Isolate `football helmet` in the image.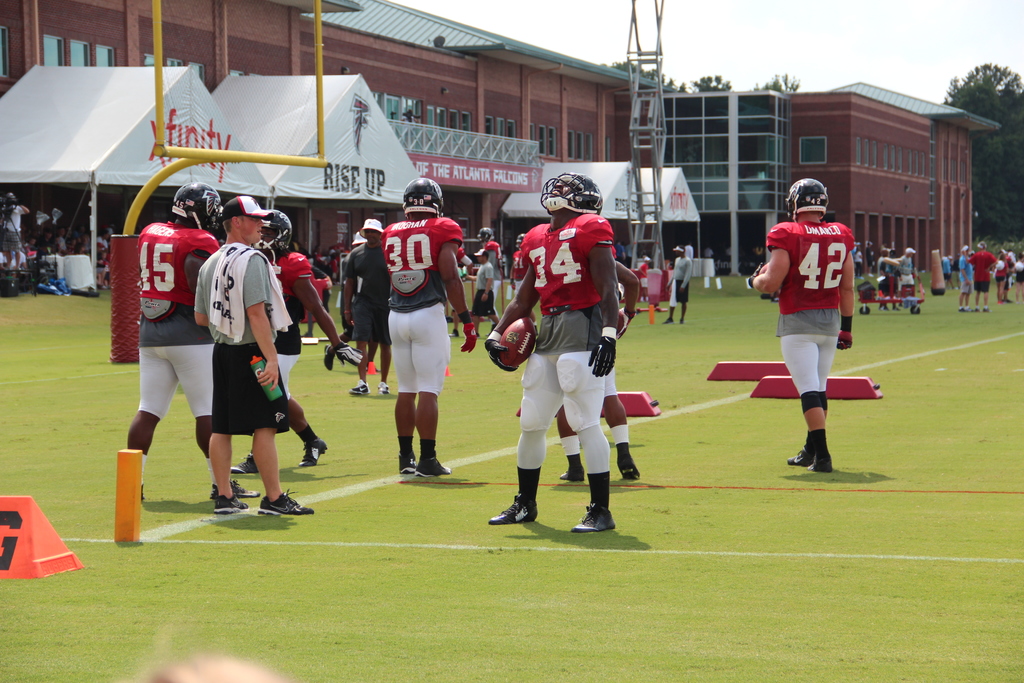
Isolated region: crop(780, 179, 834, 217).
